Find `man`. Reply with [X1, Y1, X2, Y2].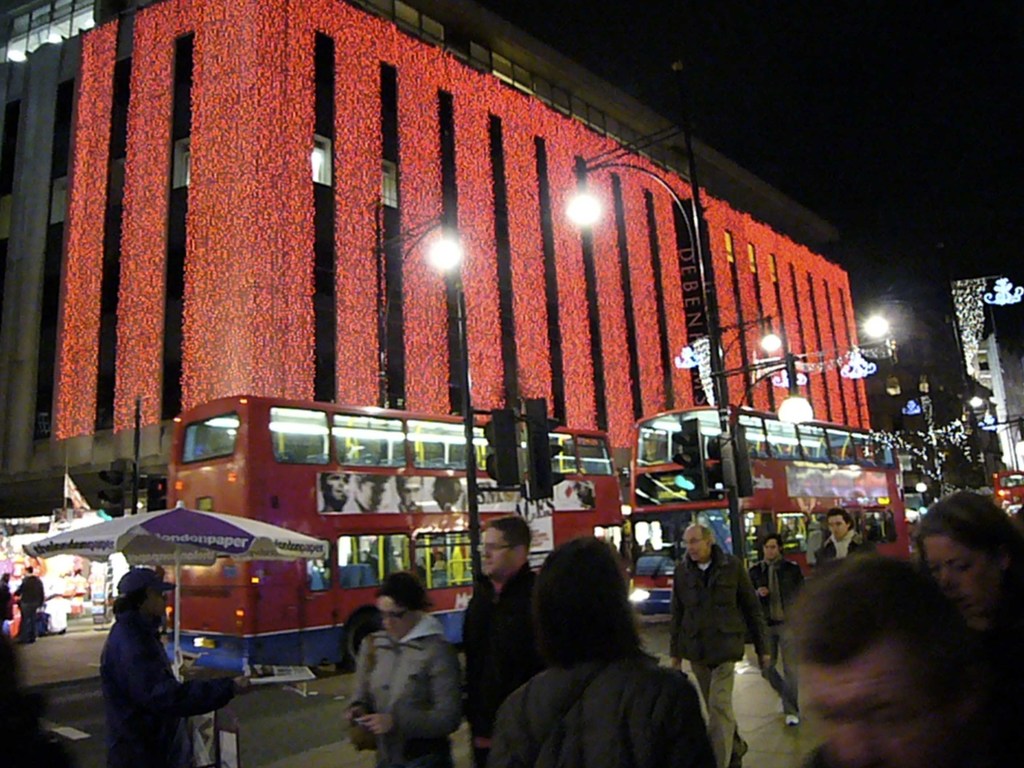
[714, 550, 1023, 767].
